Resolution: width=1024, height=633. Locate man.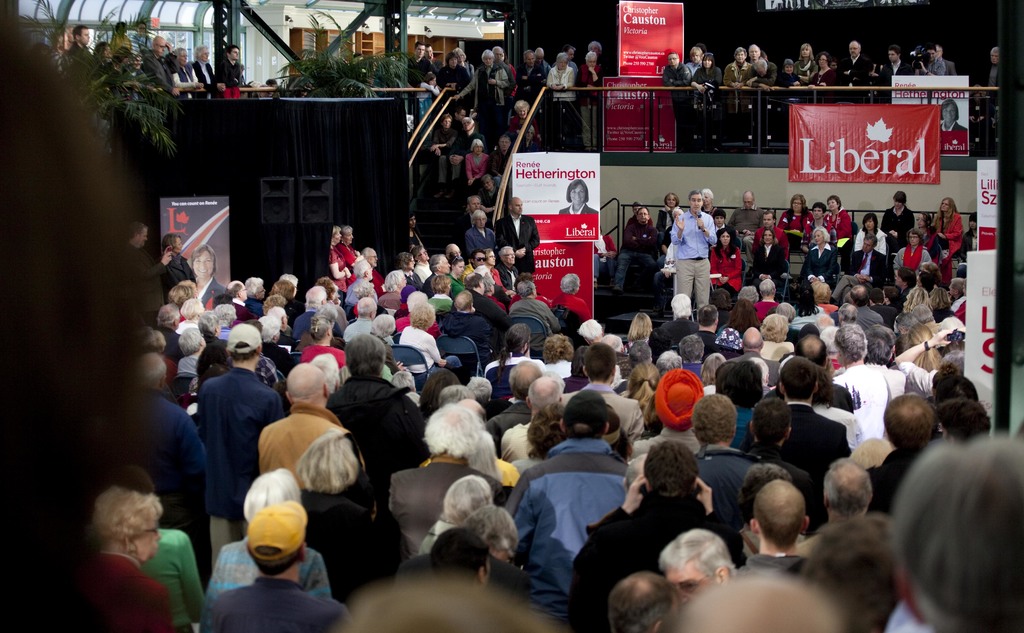
870,288,899,330.
